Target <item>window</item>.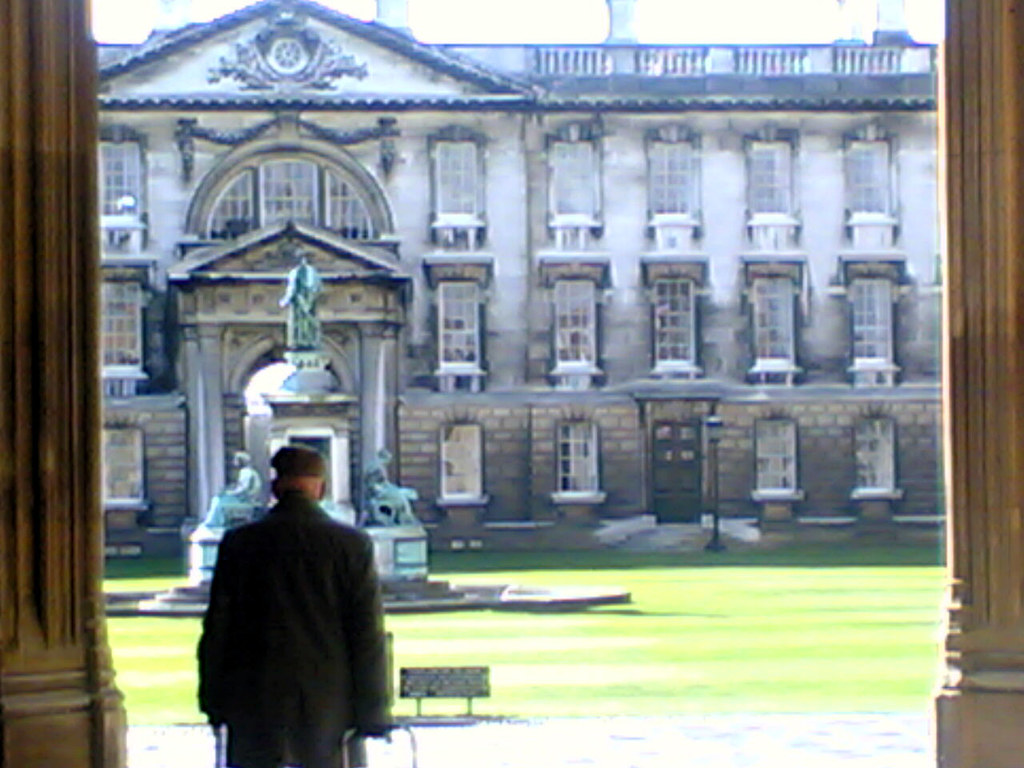
Target region: [x1=853, y1=276, x2=898, y2=390].
